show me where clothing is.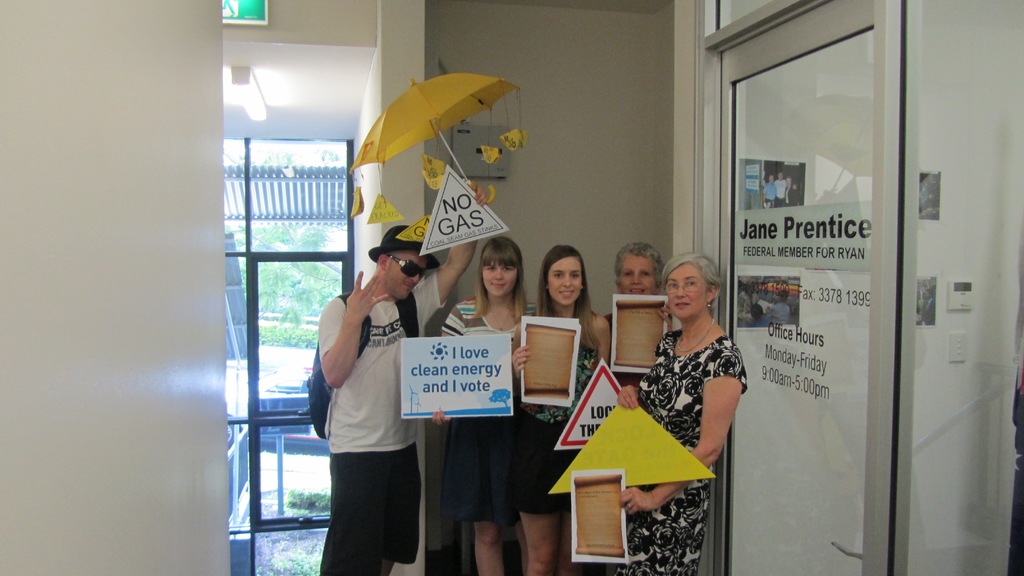
clothing is at [x1=783, y1=182, x2=798, y2=207].
